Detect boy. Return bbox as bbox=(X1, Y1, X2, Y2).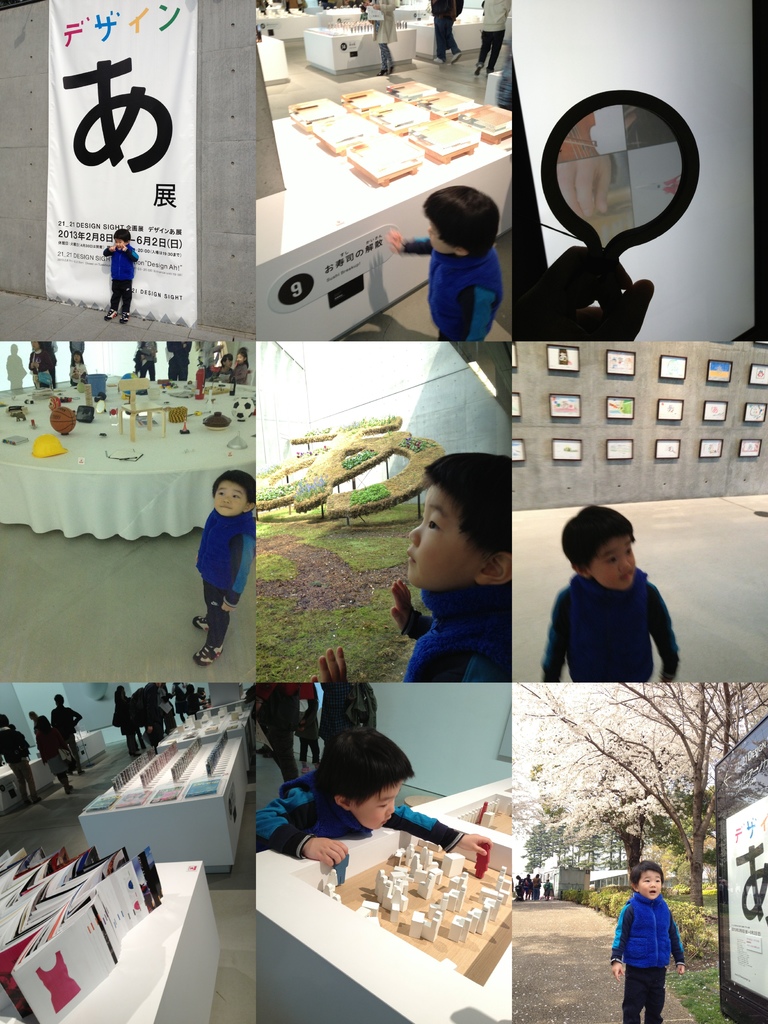
bbox=(386, 185, 508, 340).
